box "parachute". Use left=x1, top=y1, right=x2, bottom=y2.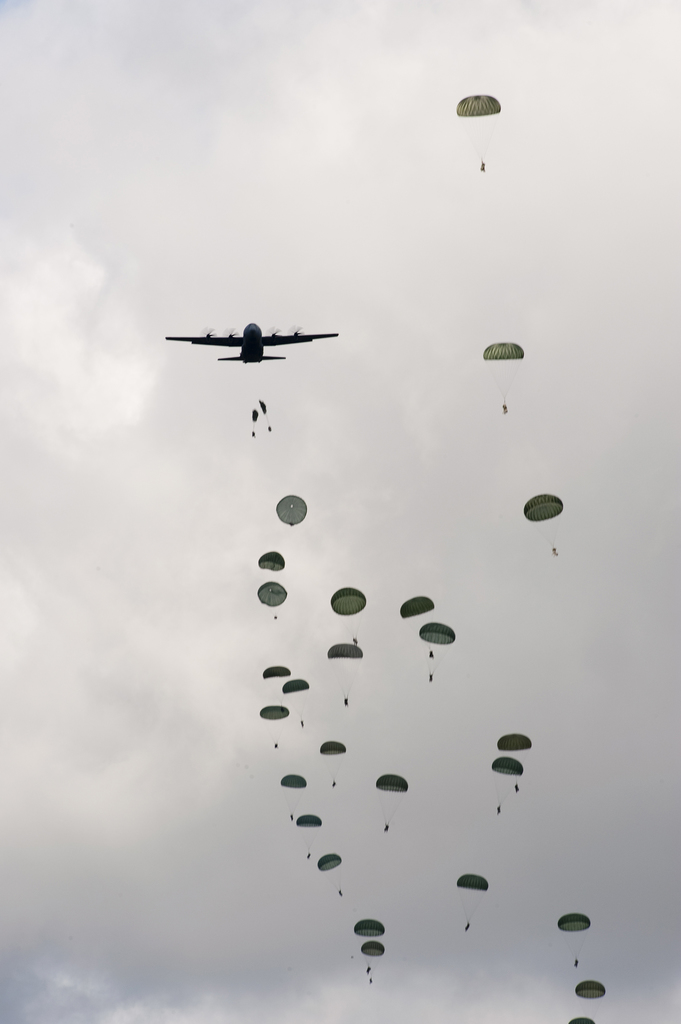
left=456, top=874, right=490, bottom=932.
